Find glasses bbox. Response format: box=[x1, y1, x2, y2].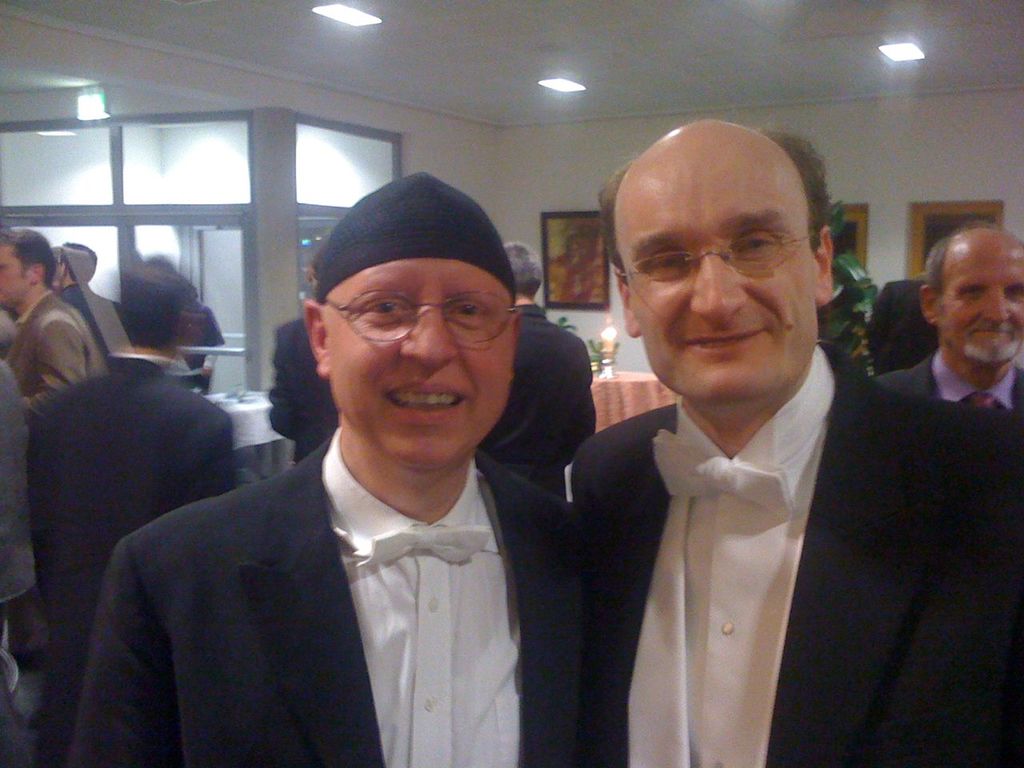
box=[315, 294, 518, 354].
